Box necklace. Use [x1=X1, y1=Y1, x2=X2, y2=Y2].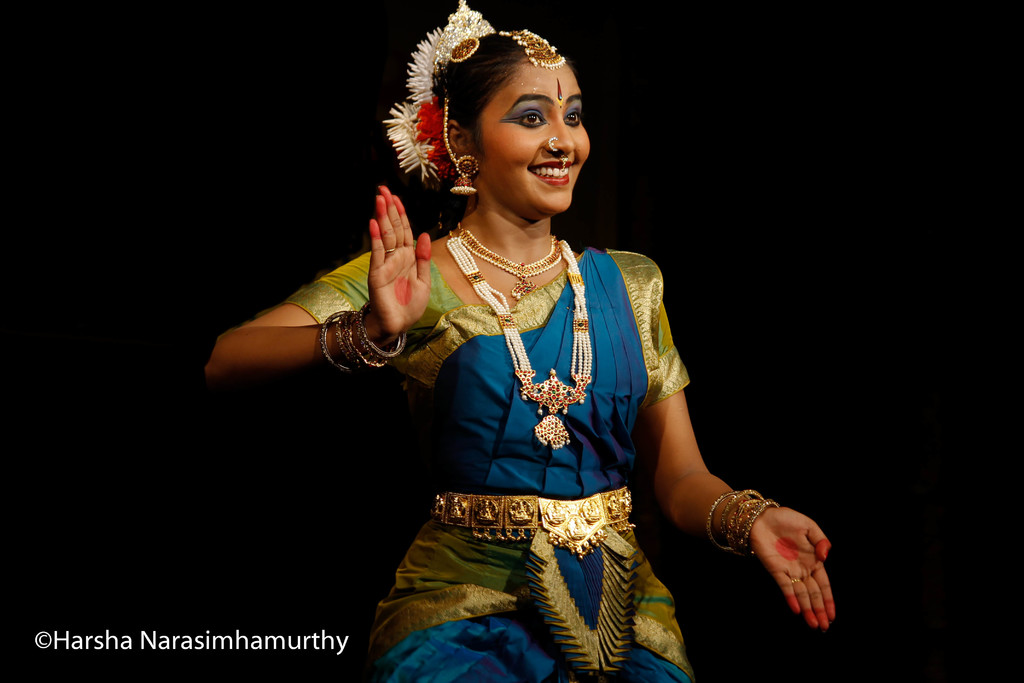
[x1=445, y1=230, x2=591, y2=450].
